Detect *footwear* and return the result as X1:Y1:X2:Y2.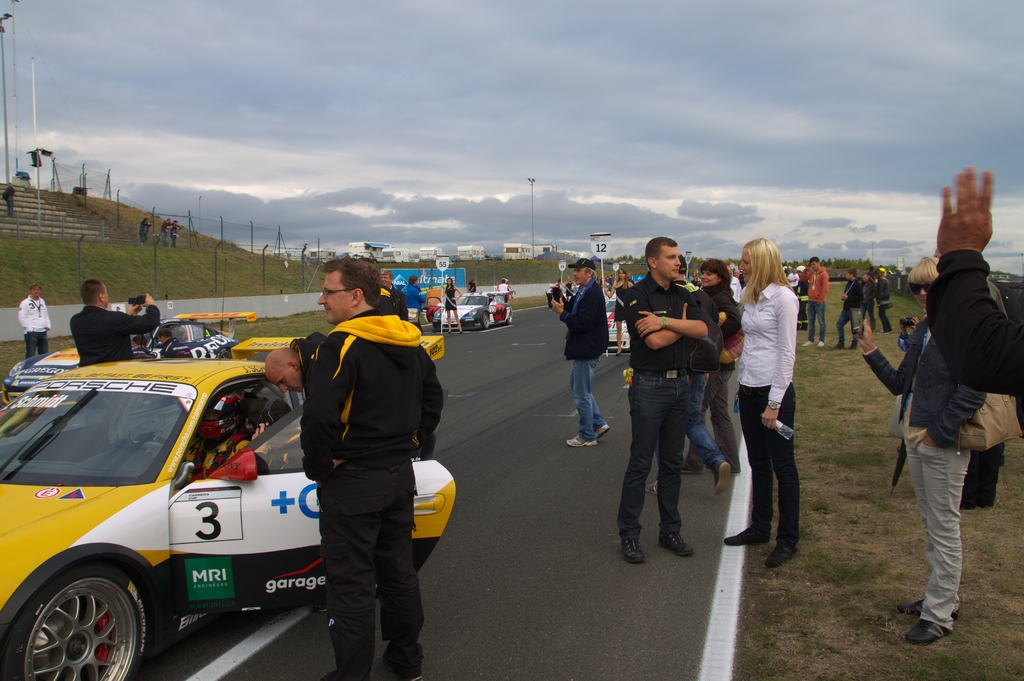
765:544:792:572.
